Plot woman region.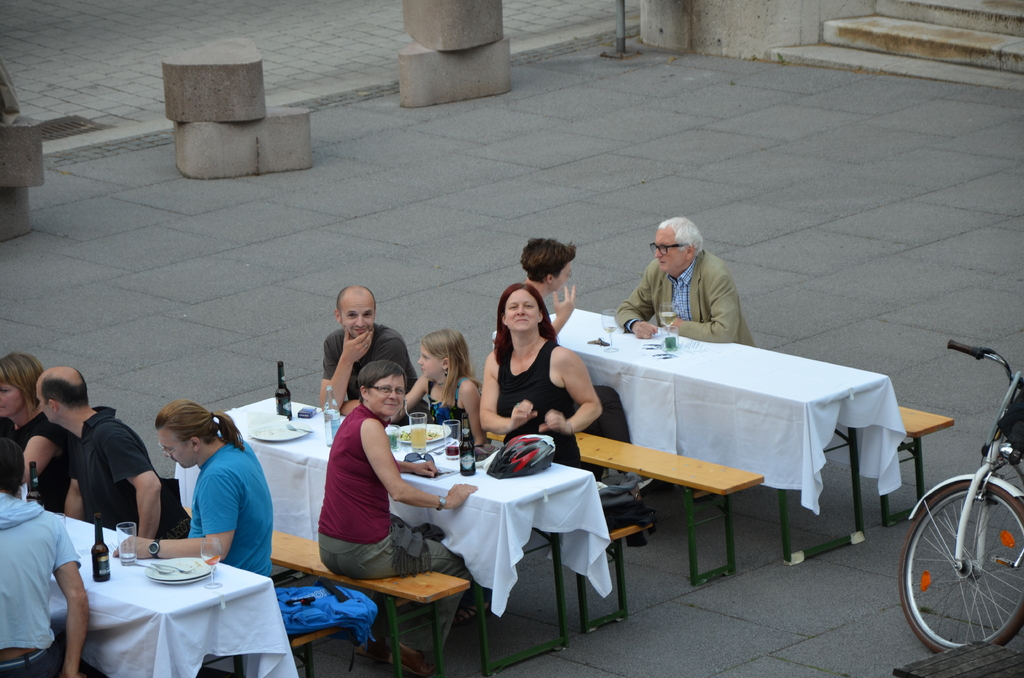
Plotted at <region>0, 352, 76, 526</region>.
